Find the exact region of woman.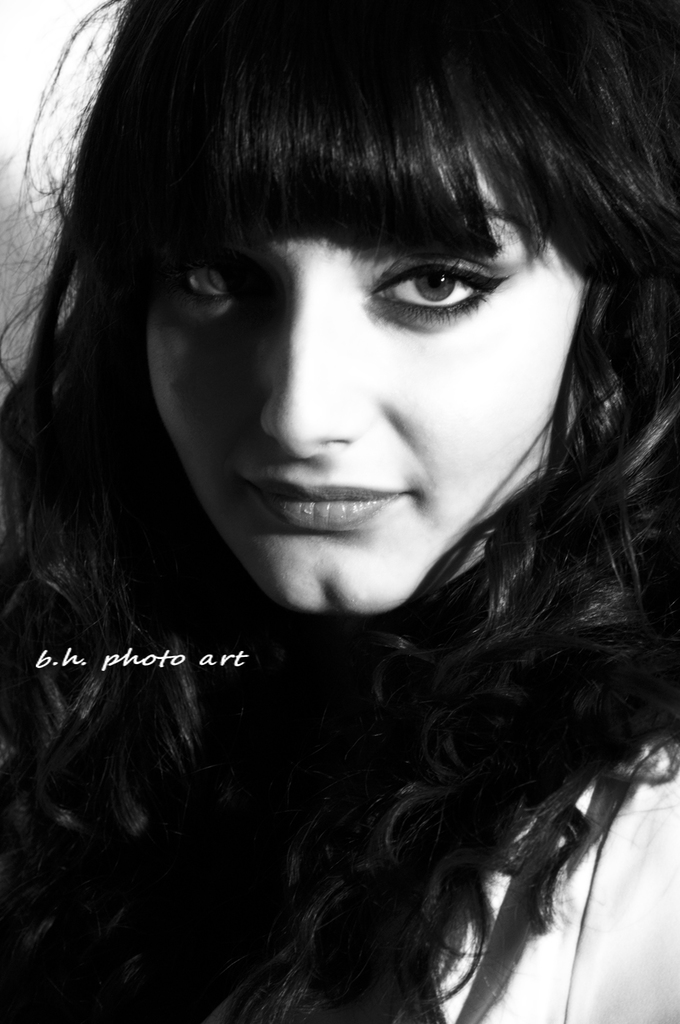
Exact region: bbox=[11, 0, 679, 1023].
